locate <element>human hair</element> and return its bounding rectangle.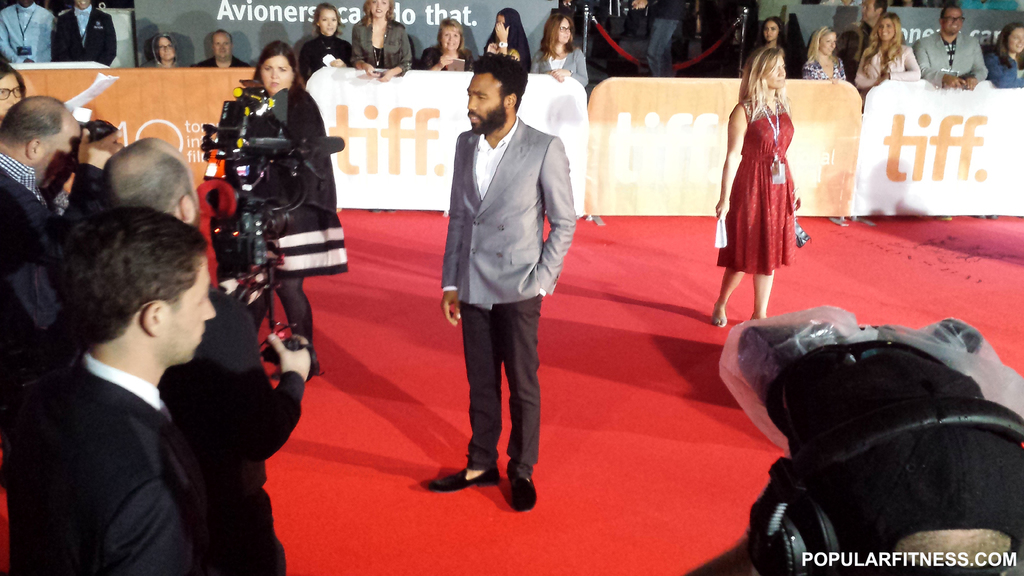
(209,29,231,40).
